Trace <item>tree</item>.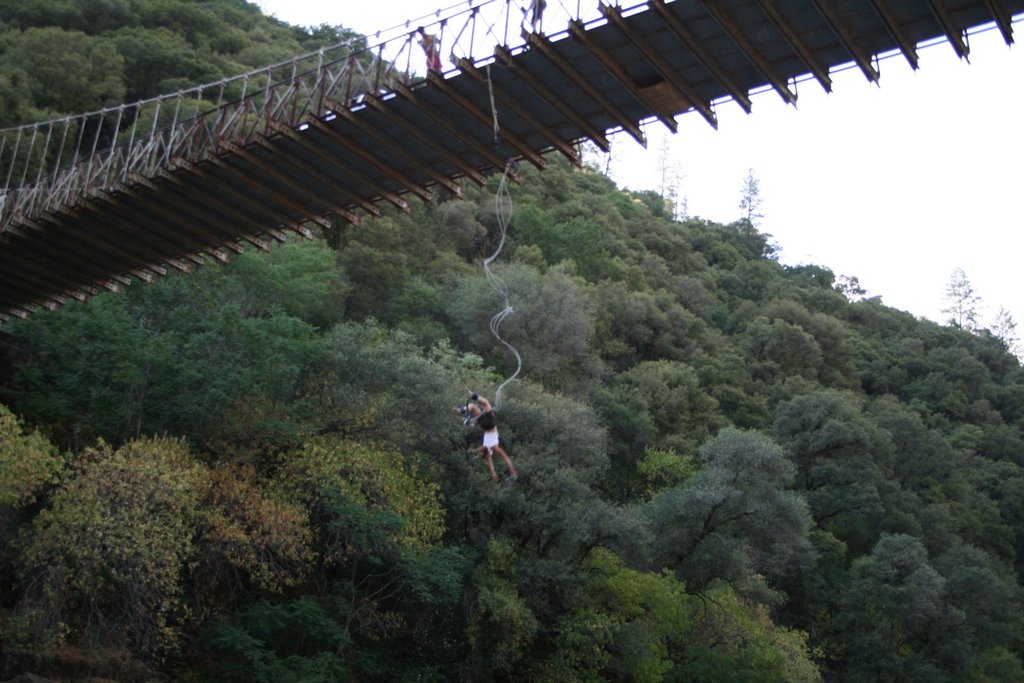
Traced to 947,254,1004,335.
